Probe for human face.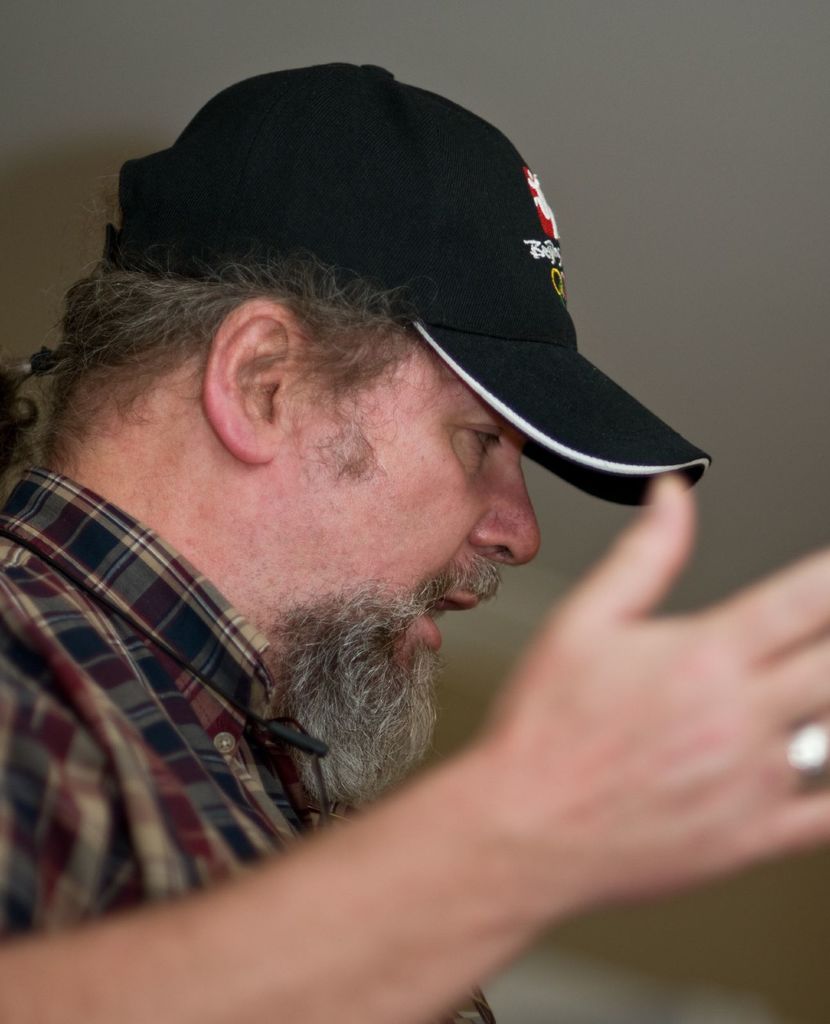
Probe result: (290,342,538,689).
